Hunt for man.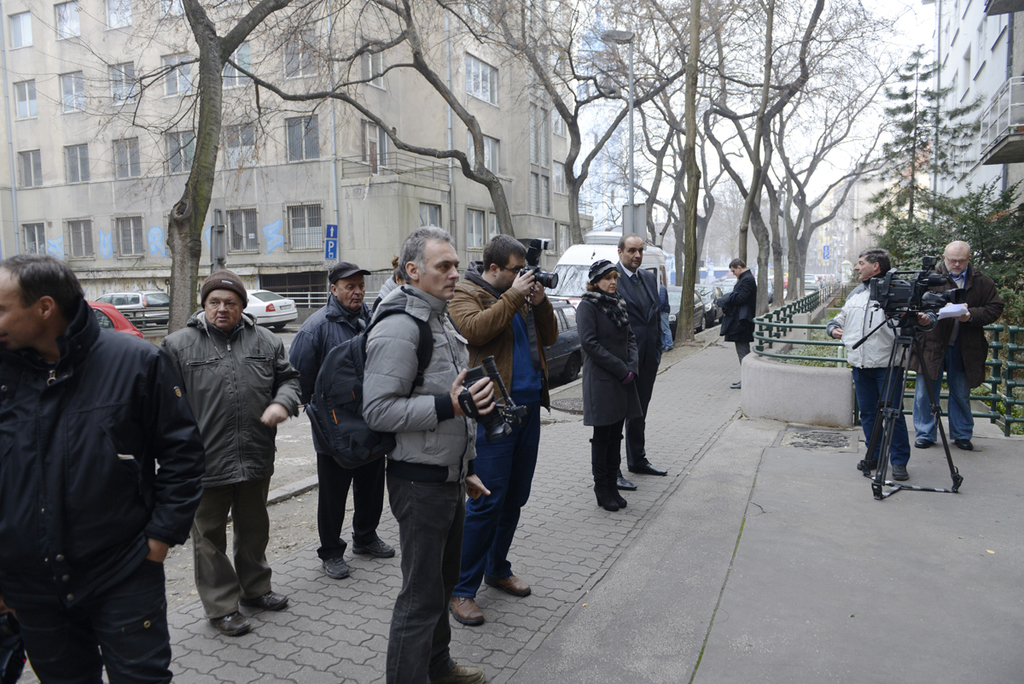
Hunted down at locate(825, 243, 919, 478).
